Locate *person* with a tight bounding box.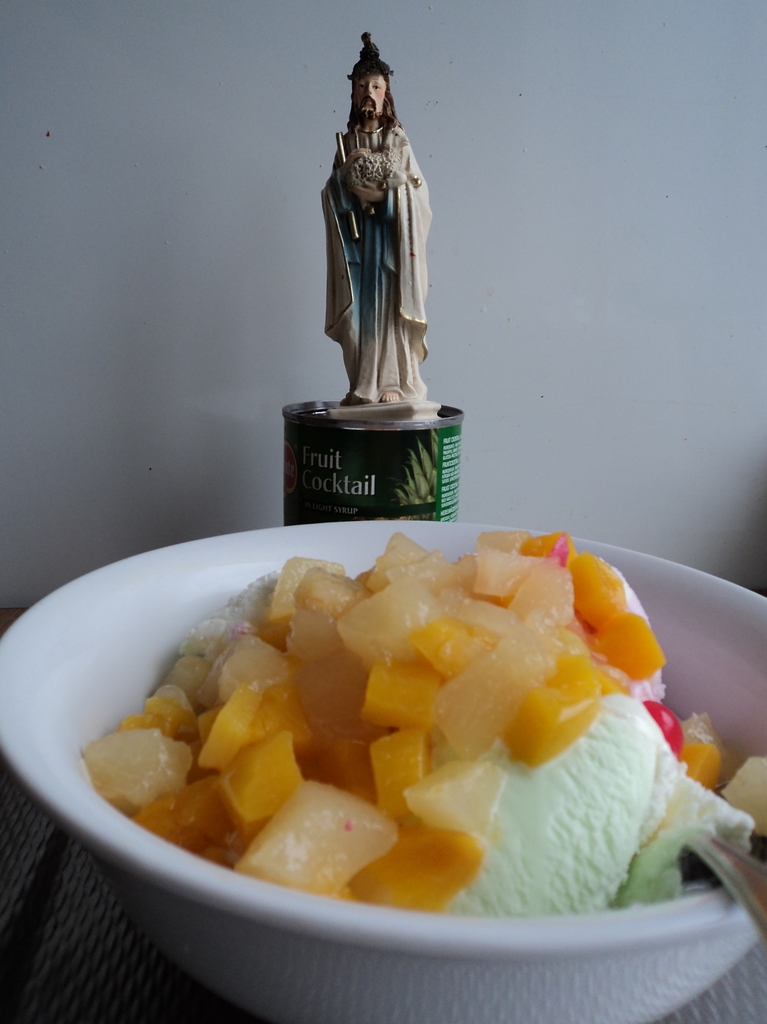
(309, 22, 467, 440).
